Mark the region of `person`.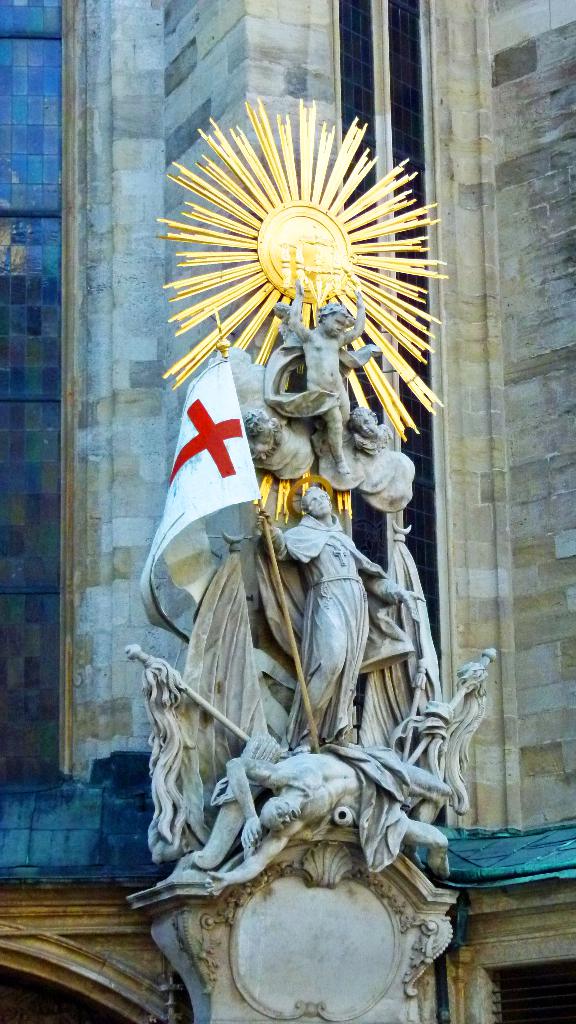
Region: [285,273,360,465].
